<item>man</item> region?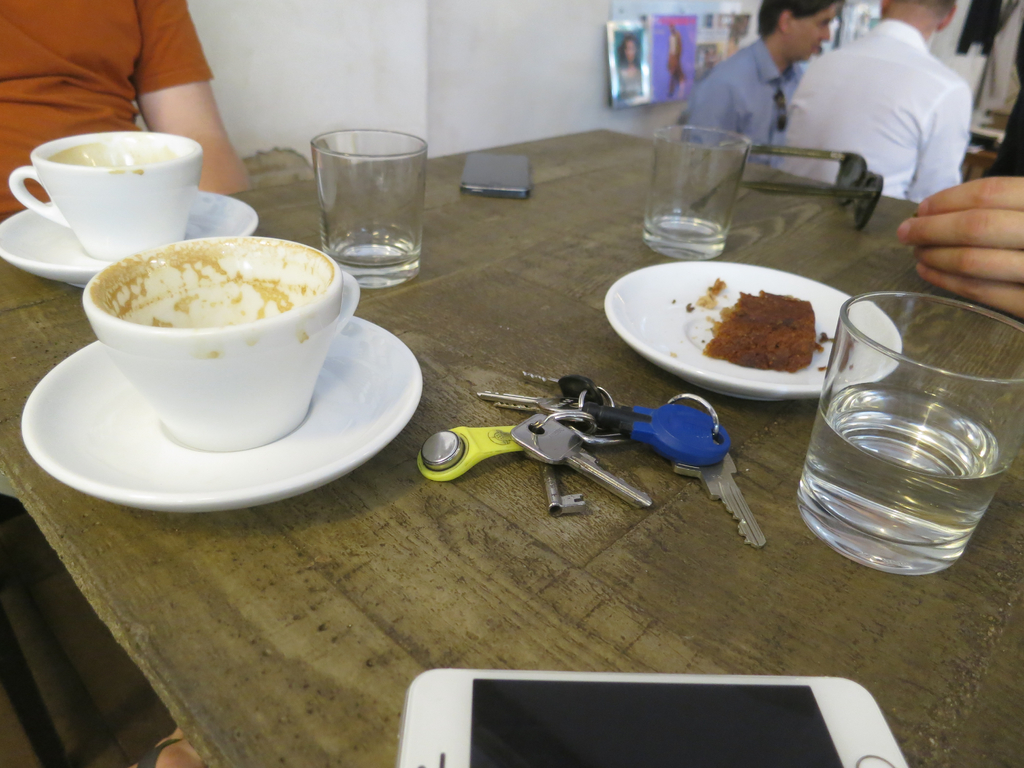
774/8/991/204
